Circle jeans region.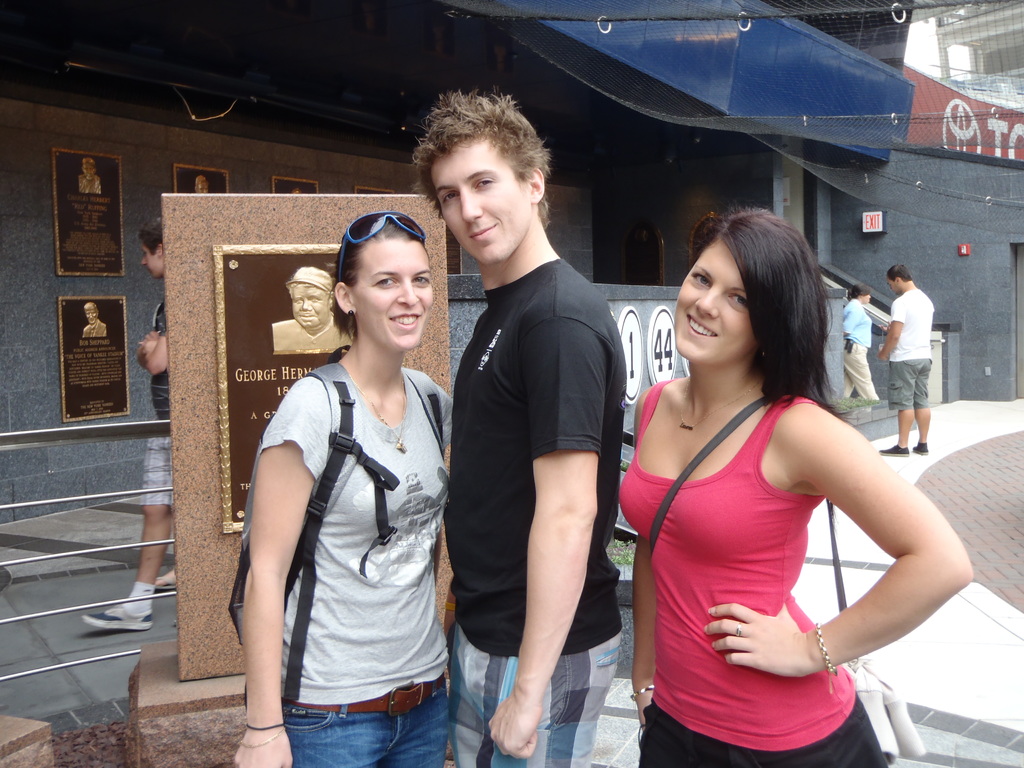
Region: left=287, top=687, right=452, bottom=767.
